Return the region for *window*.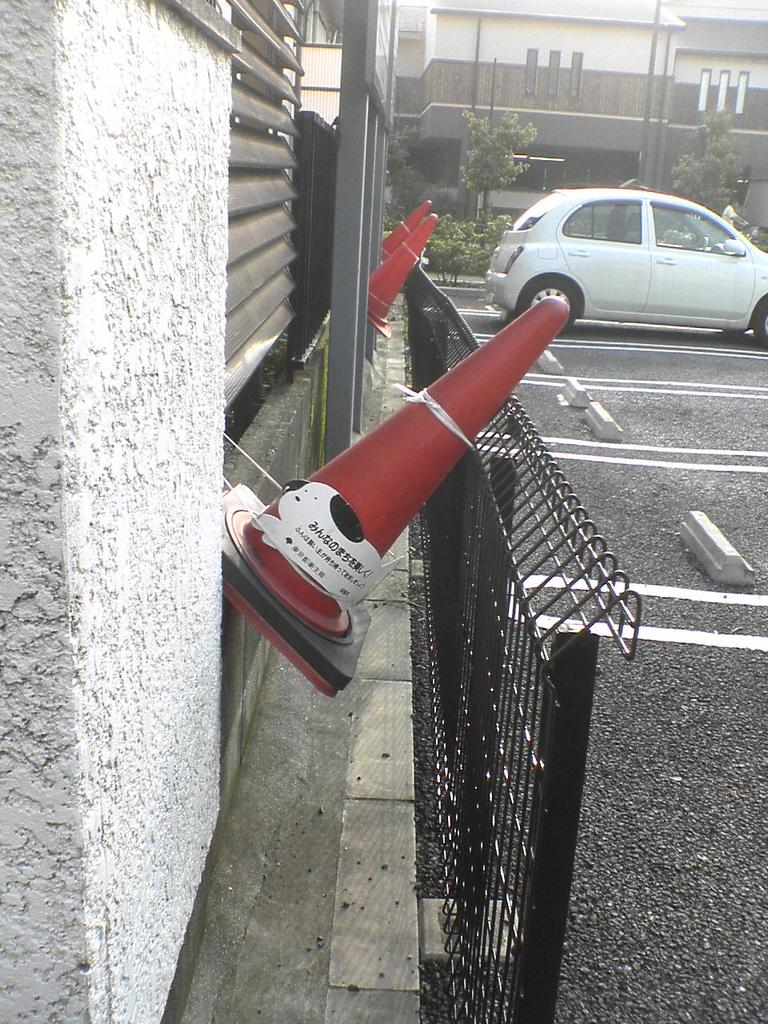
box=[568, 43, 582, 103].
